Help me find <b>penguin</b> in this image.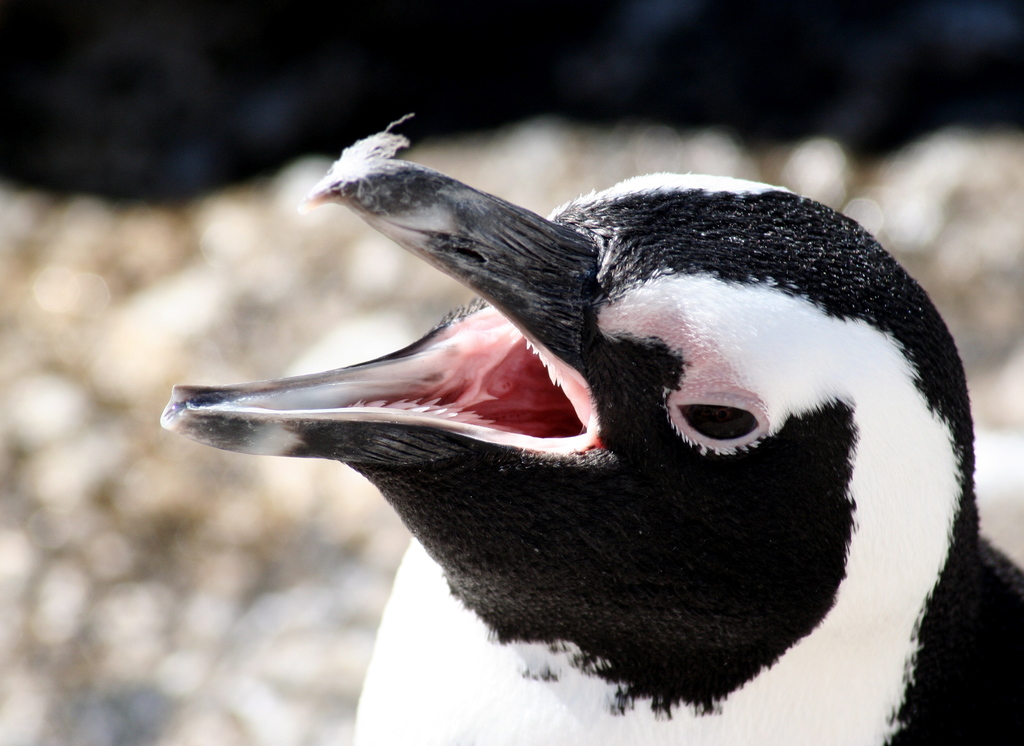
Found it: 161/114/1023/745.
